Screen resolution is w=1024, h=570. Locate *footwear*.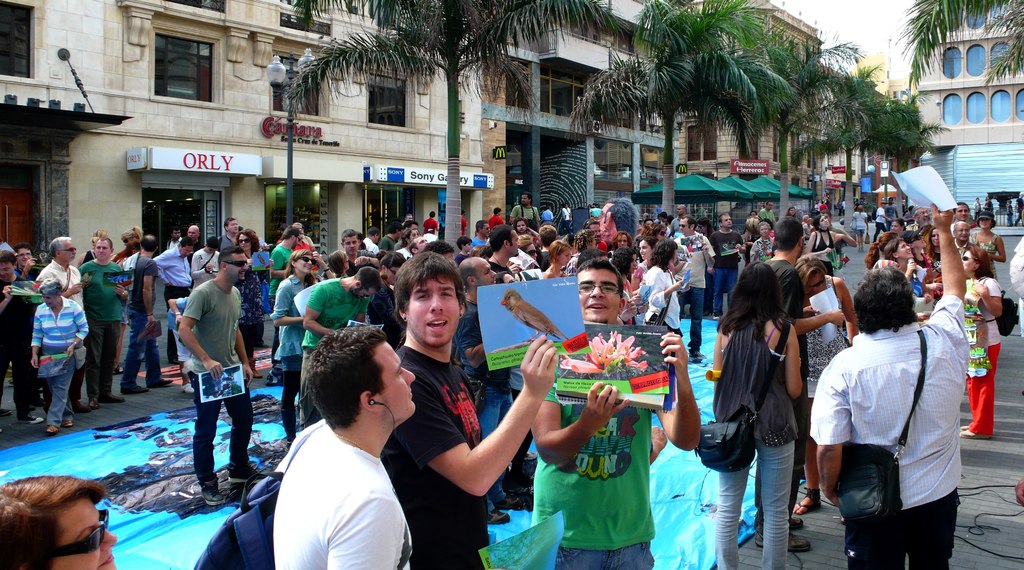
select_region(72, 399, 90, 414).
